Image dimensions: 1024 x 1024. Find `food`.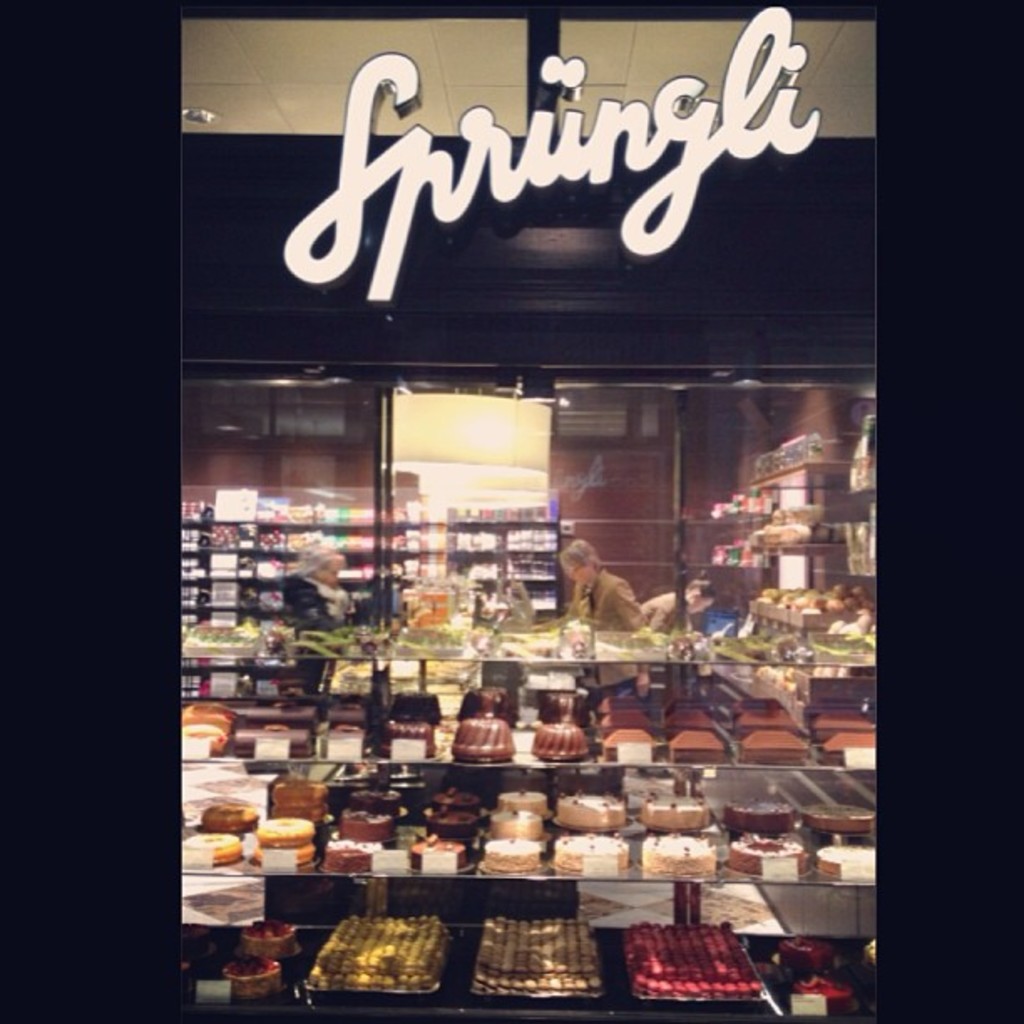
[602,726,661,765].
